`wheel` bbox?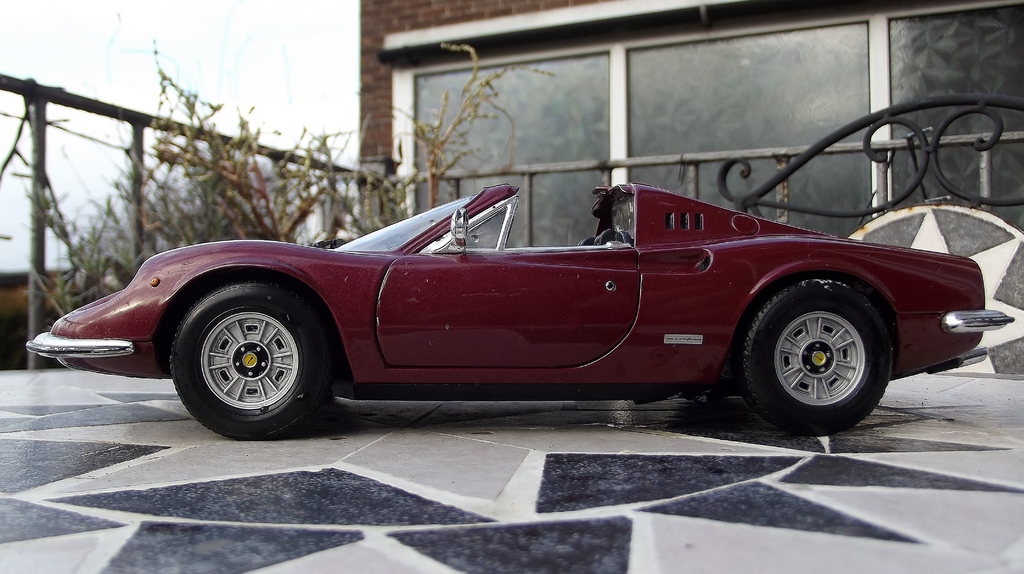
(left=740, top=275, right=891, bottom=437)
